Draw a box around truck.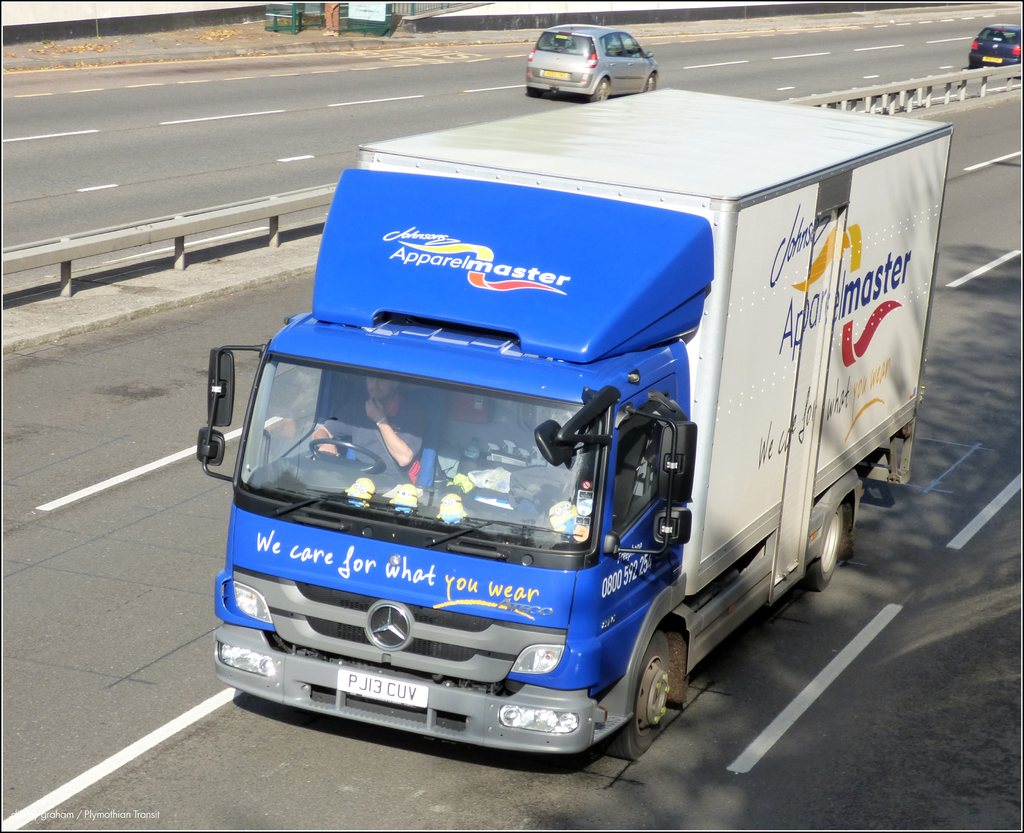
detection(197, 47, 972, 770).
